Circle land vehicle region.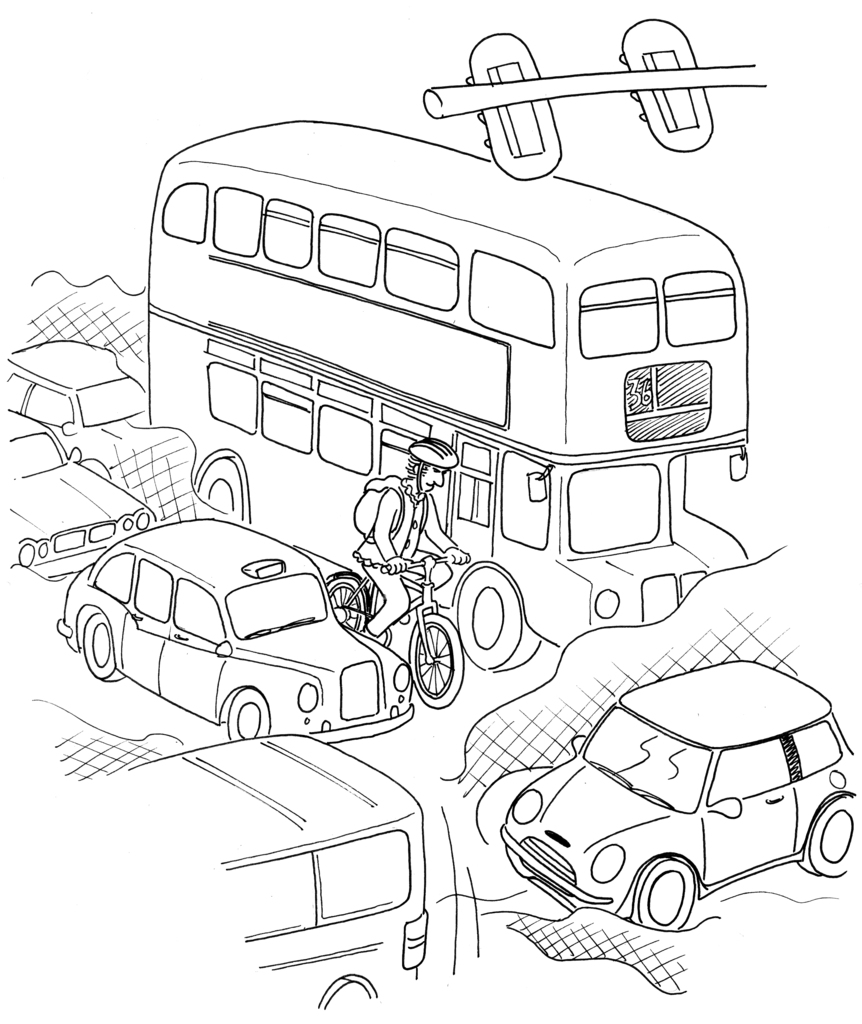
Region: locate(141, 732, 422, 1009).
